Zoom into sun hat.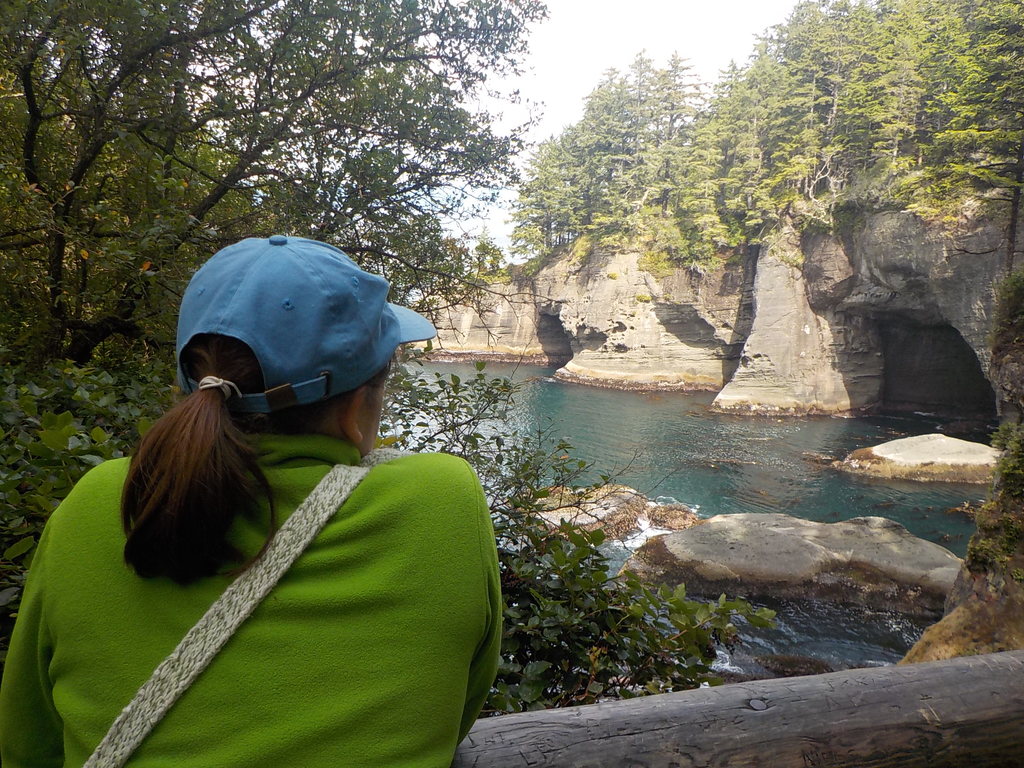
Zoom target: box(166, 233, 444, 421).
